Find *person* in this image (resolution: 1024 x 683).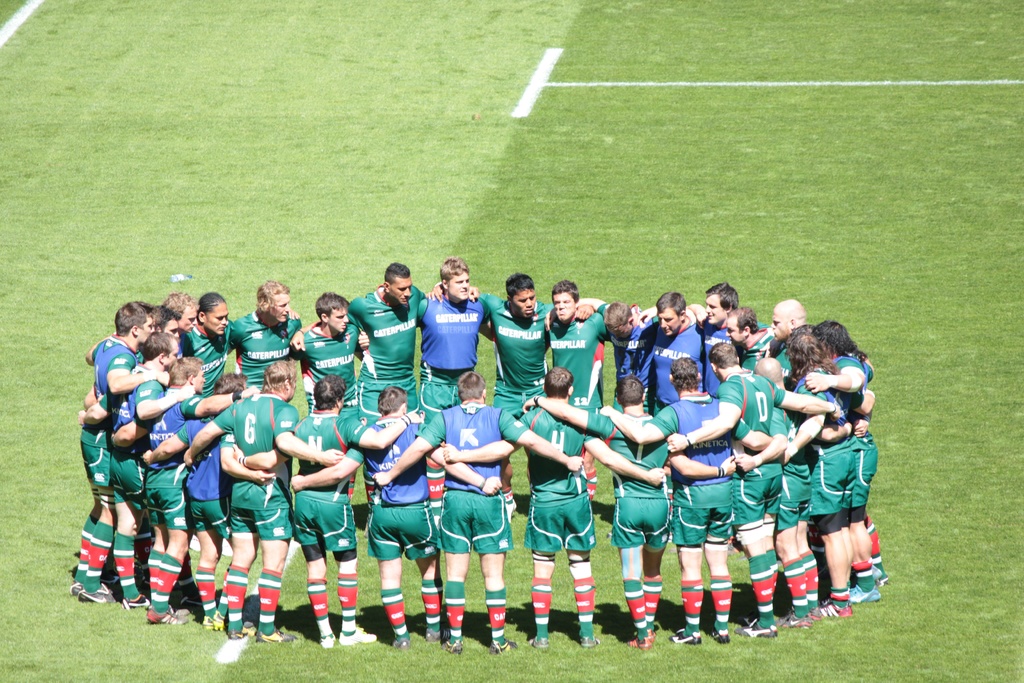
797,318,888,602.
